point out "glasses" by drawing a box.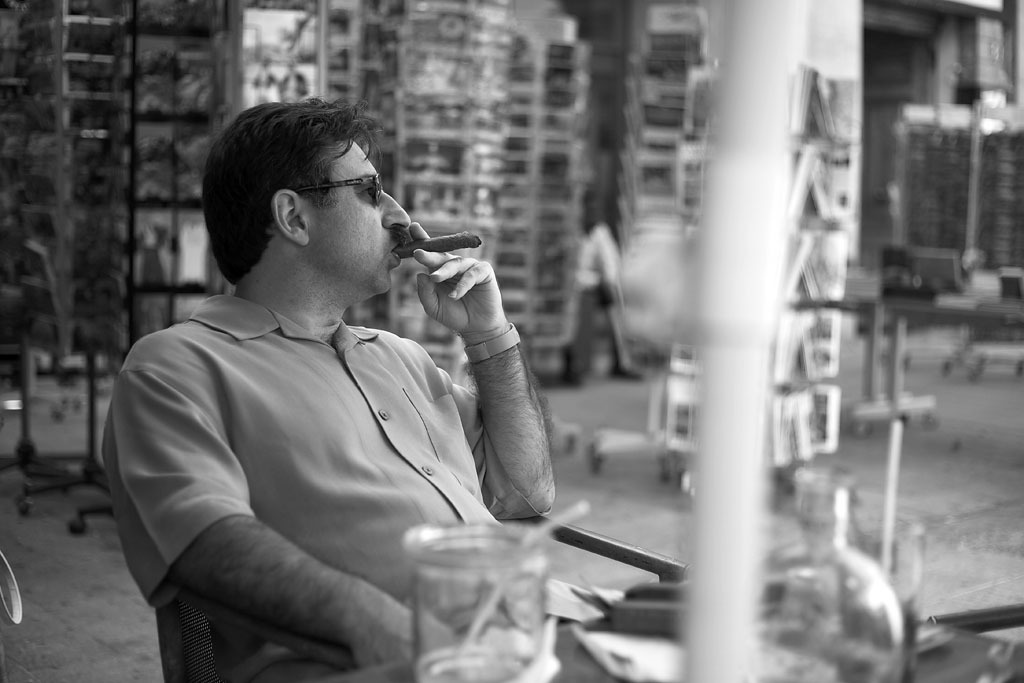
[293, 172, 384, 208].
